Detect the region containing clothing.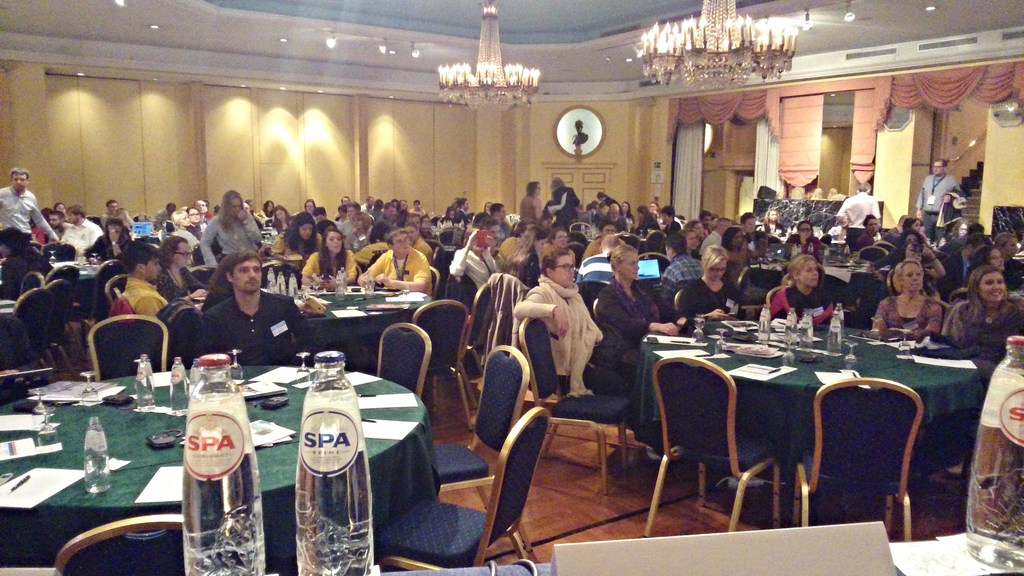
0 178 61 242.
